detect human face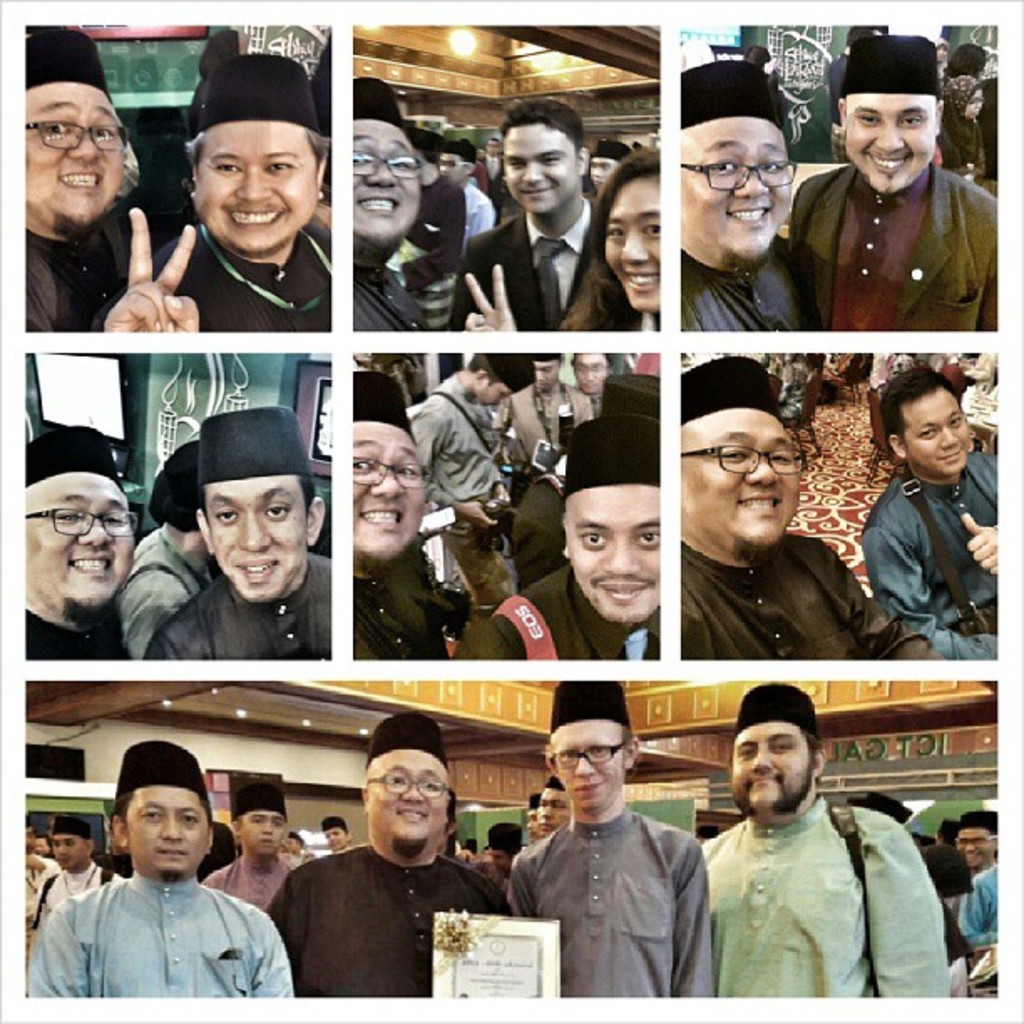
681/122/795/263
